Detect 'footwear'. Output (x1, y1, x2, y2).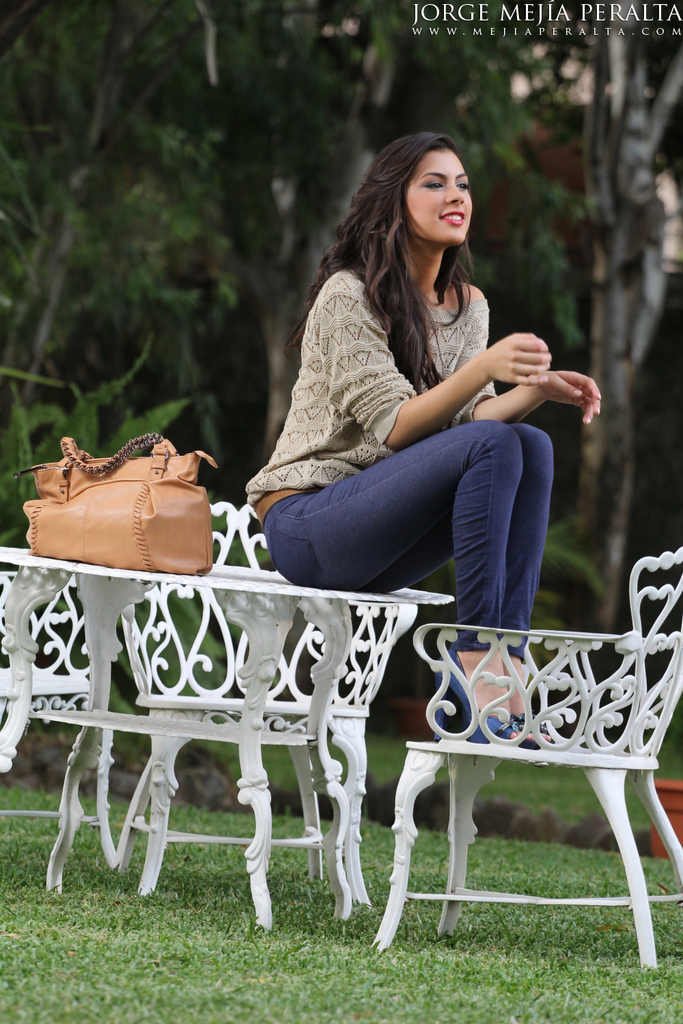
(435, 646, 540, 750).
